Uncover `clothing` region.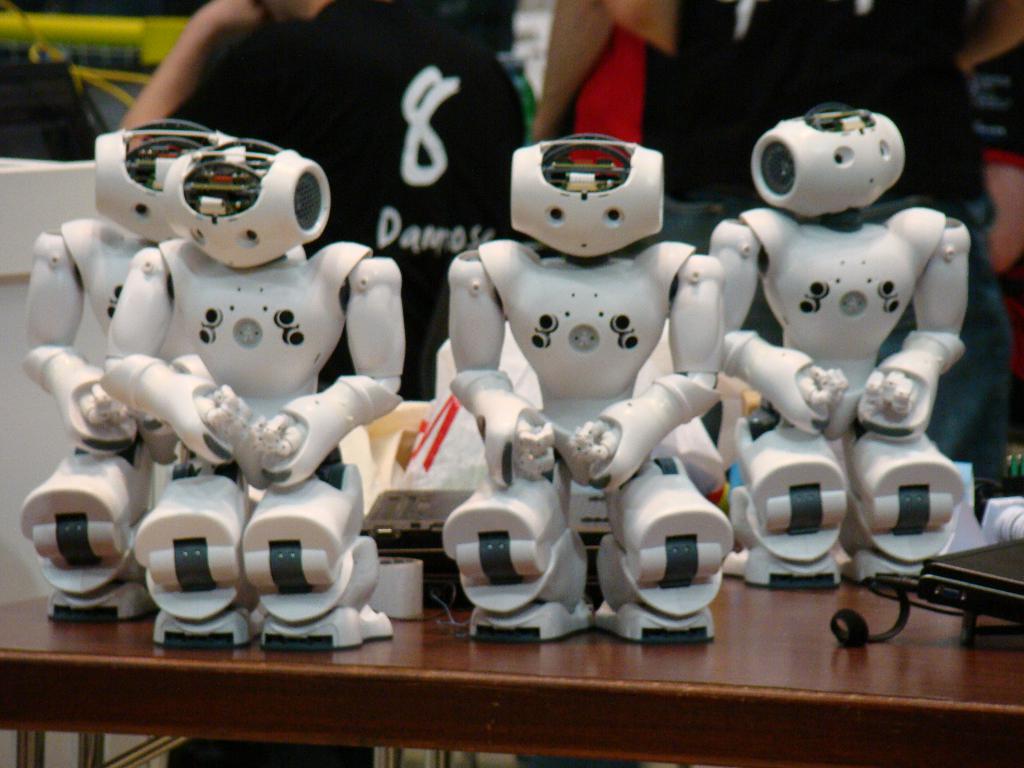
Uncovered: l=518, t=0, r=657, b=172.
